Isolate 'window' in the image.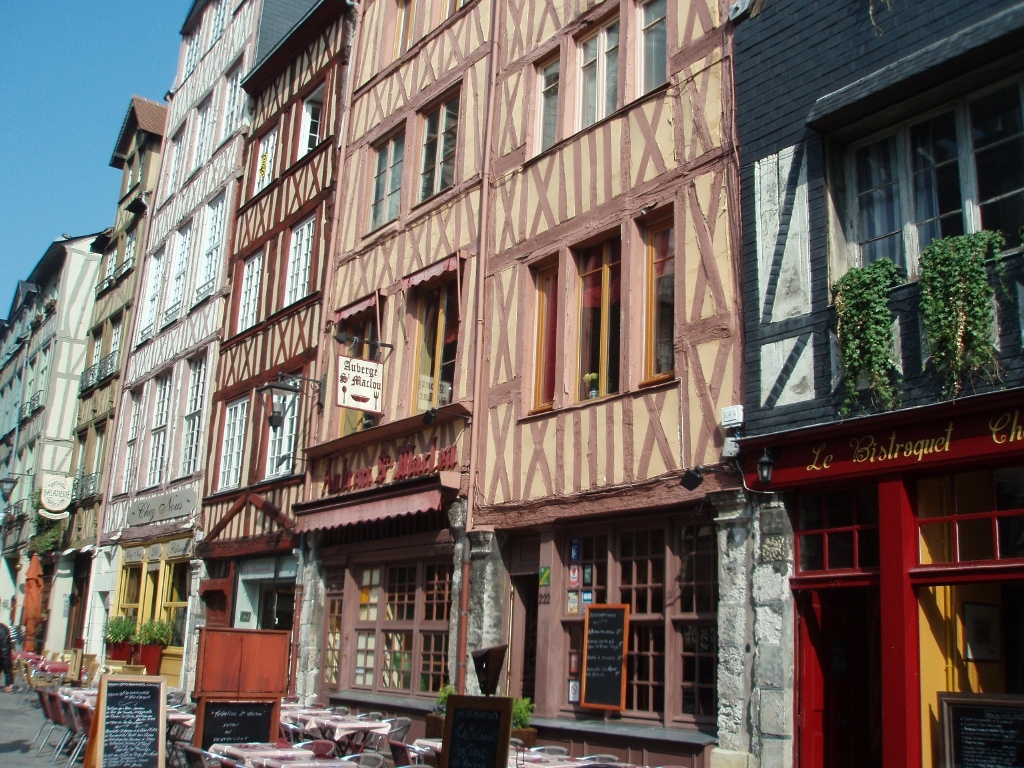
Isolated region: locate(522, 196, 676, 415).
